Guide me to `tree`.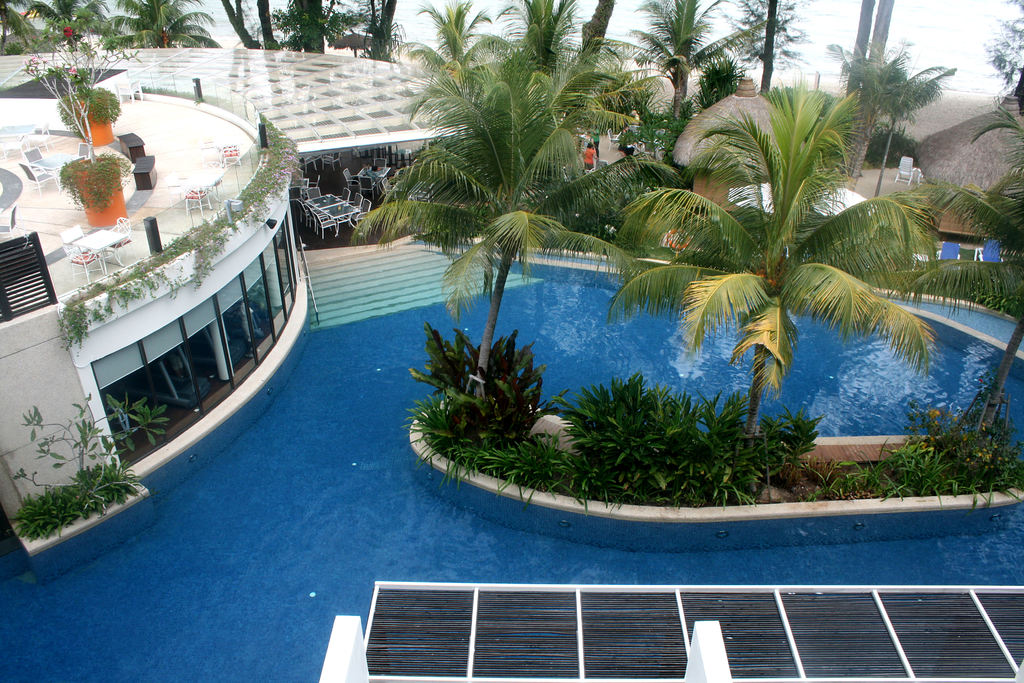
Guidance: <bbox>604, 75, 958, 460</bbox>.
